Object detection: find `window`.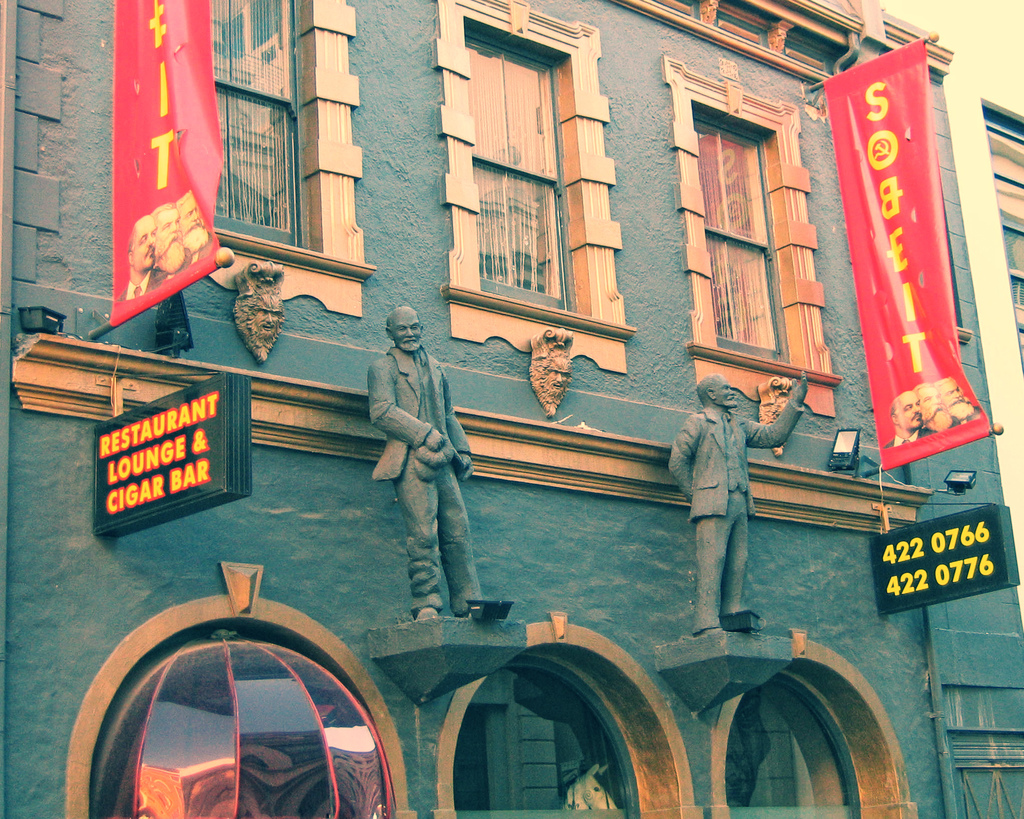
461, 26, 580, 314.
